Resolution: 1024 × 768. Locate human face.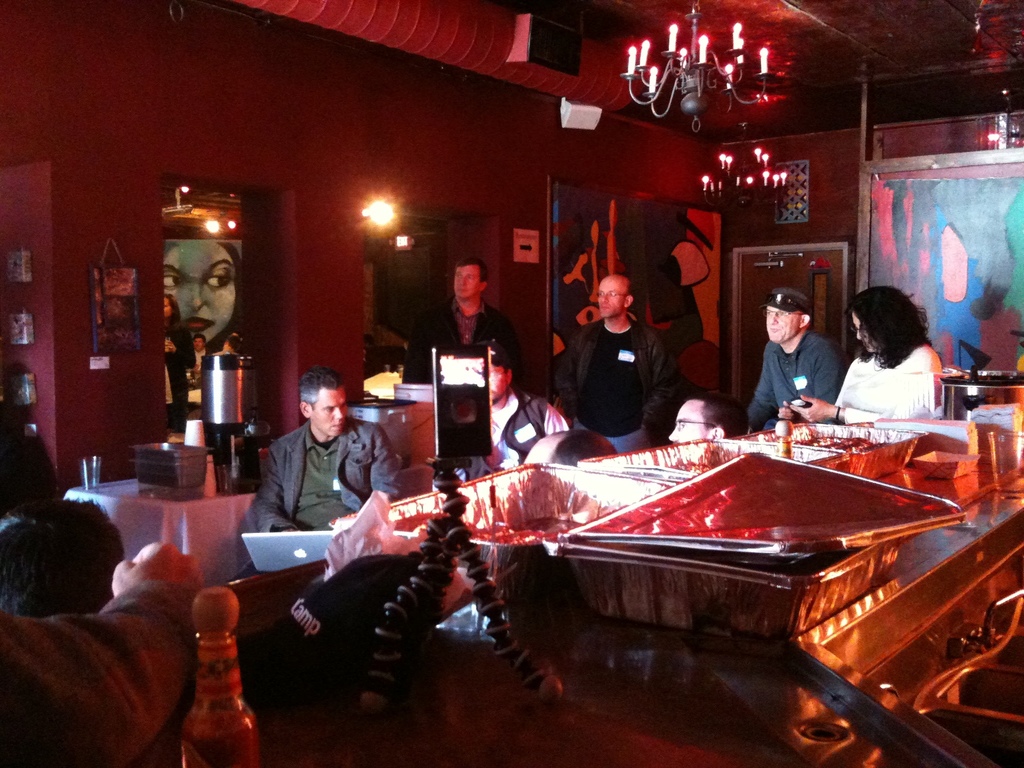
<bbox>455, 265, 481, 301</bbox>.
